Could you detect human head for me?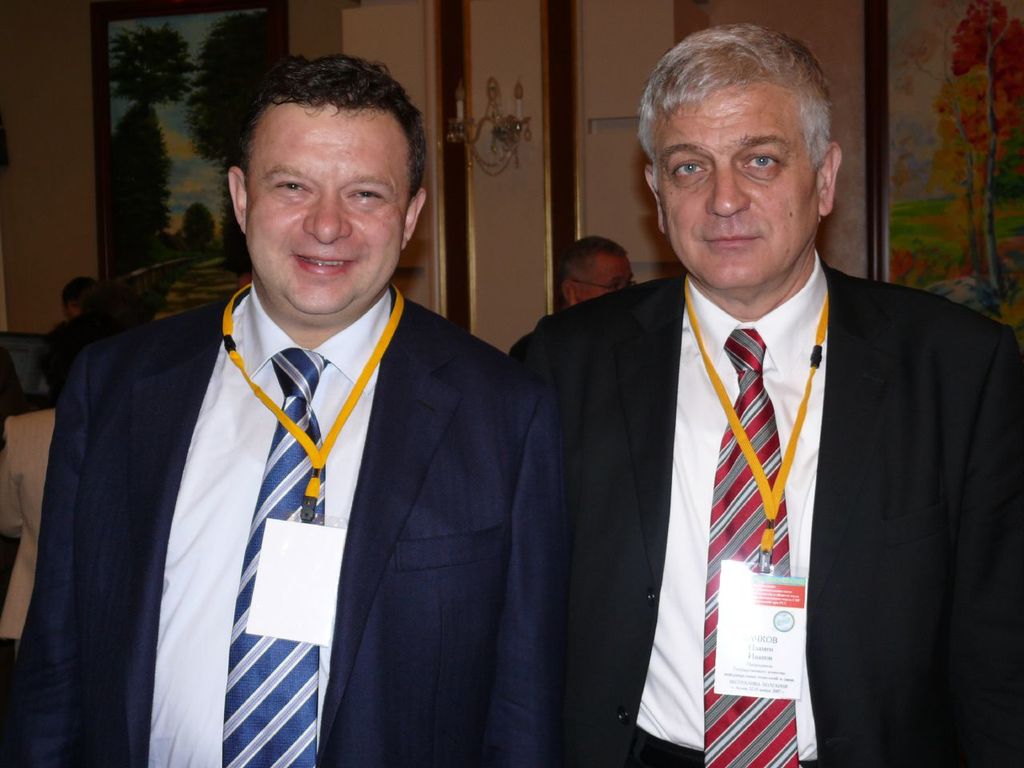
Detection result: (638,26,844,302).
